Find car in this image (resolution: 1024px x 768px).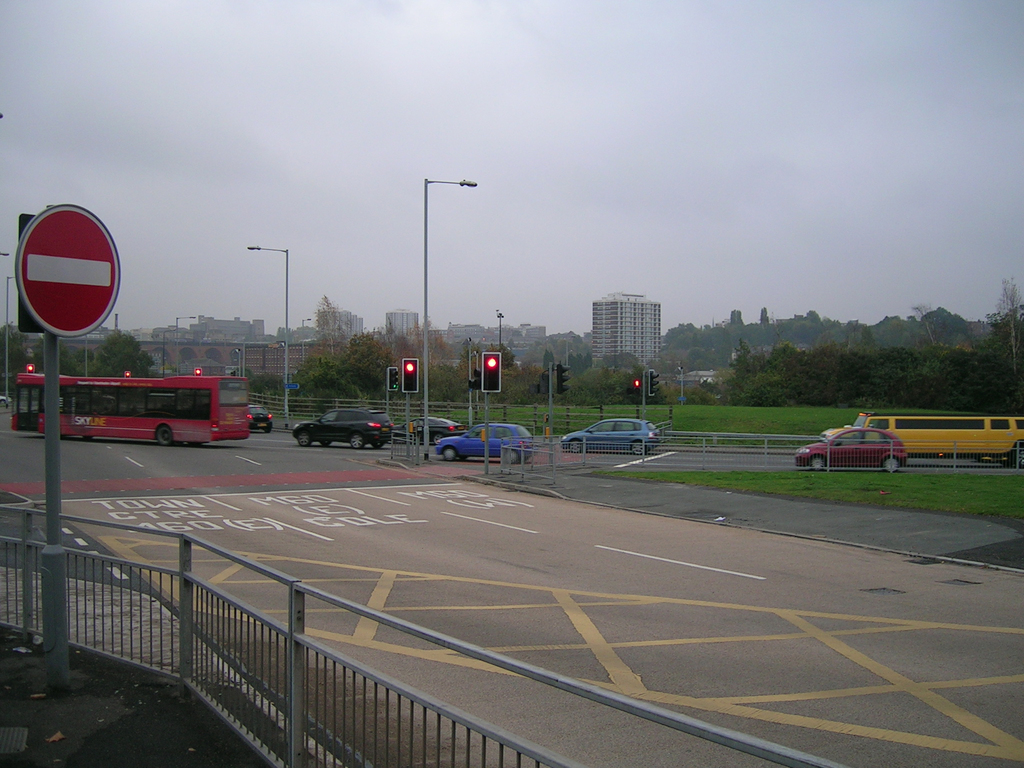
crop(292, 410, 392, 447).
